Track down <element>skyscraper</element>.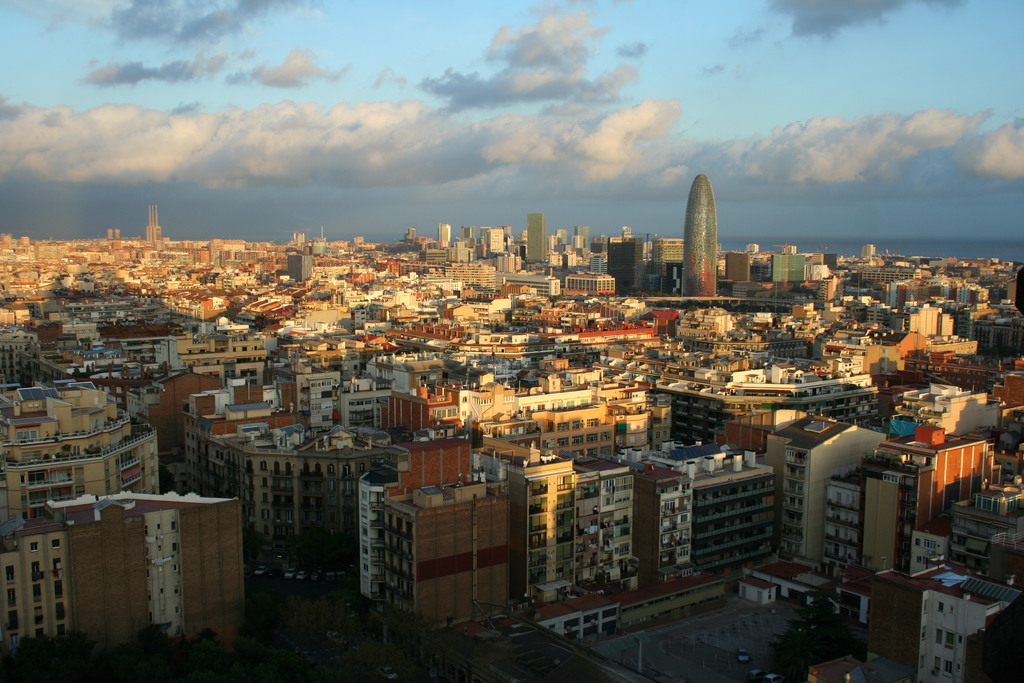
Tracked to left=471, top=419, right=656, bottom=639.
